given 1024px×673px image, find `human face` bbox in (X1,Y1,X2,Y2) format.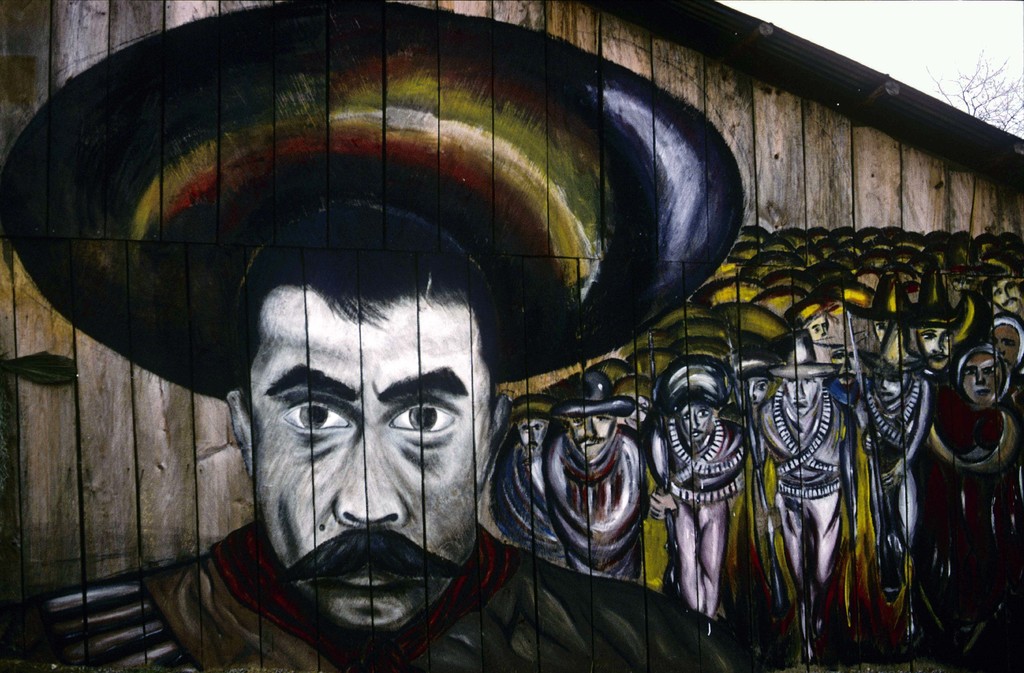
(569,415,619,457).
